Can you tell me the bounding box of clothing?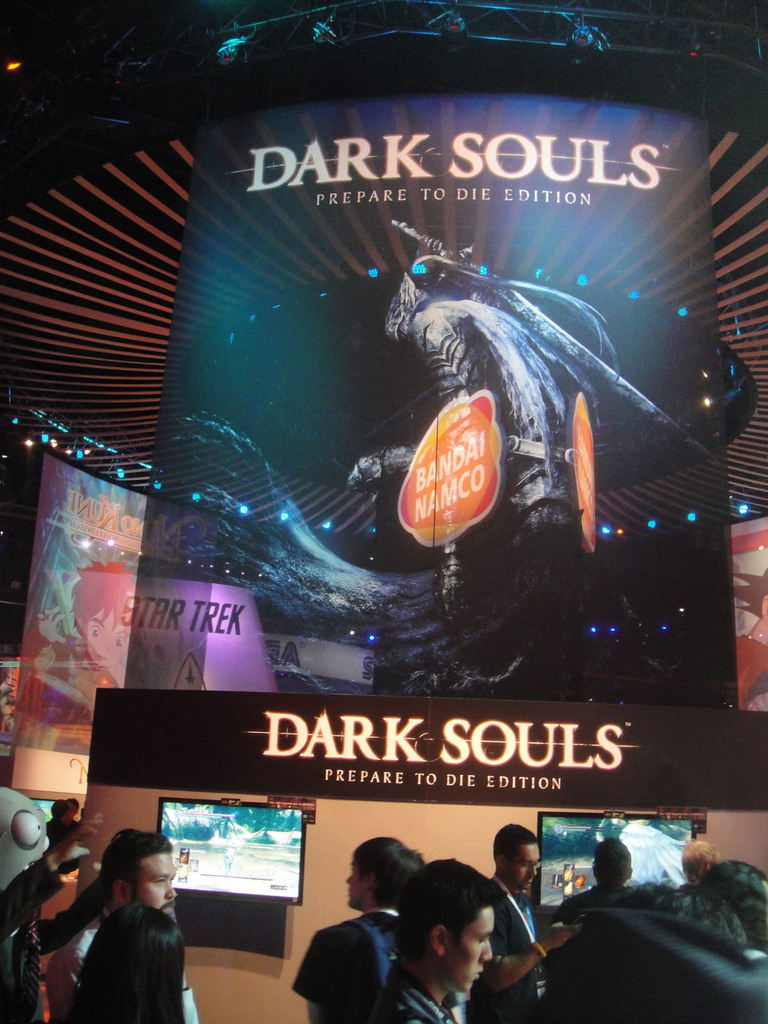
{"x1": 355, "y1": 955, "x2": 464, "y2": 1023}.
